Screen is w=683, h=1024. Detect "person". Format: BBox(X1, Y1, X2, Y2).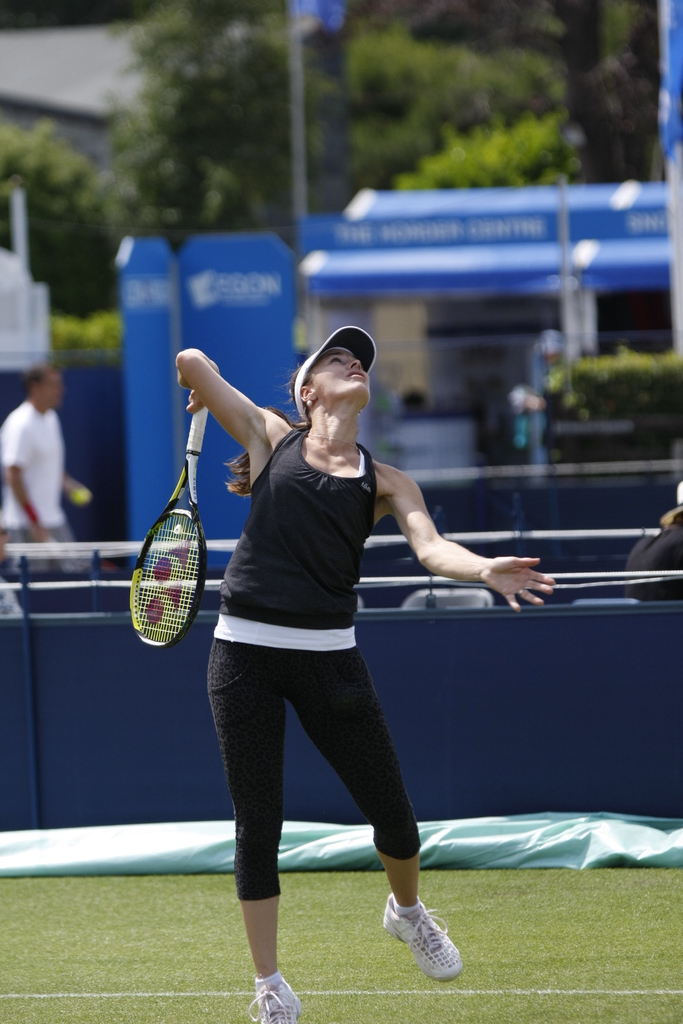
BBox(172, 292, 471, 1007).
